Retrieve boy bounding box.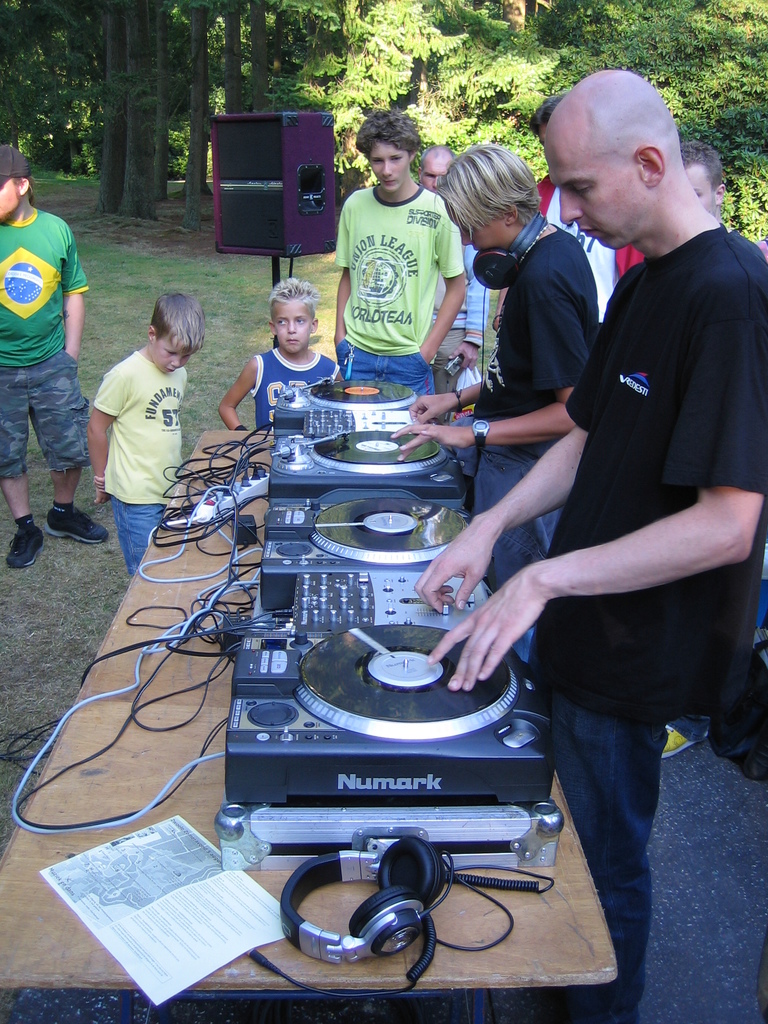
Bounding box: x1=219, y1=274, x2=343, y2=426.
